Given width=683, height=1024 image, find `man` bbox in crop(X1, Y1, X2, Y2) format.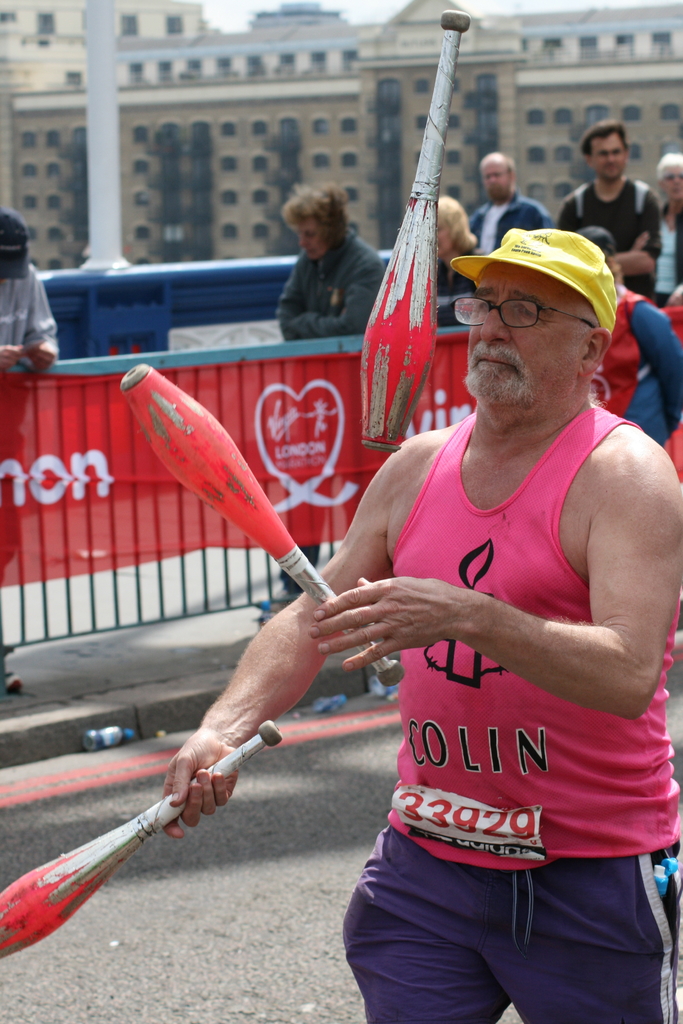
crop(0, 205, 56, 692).
